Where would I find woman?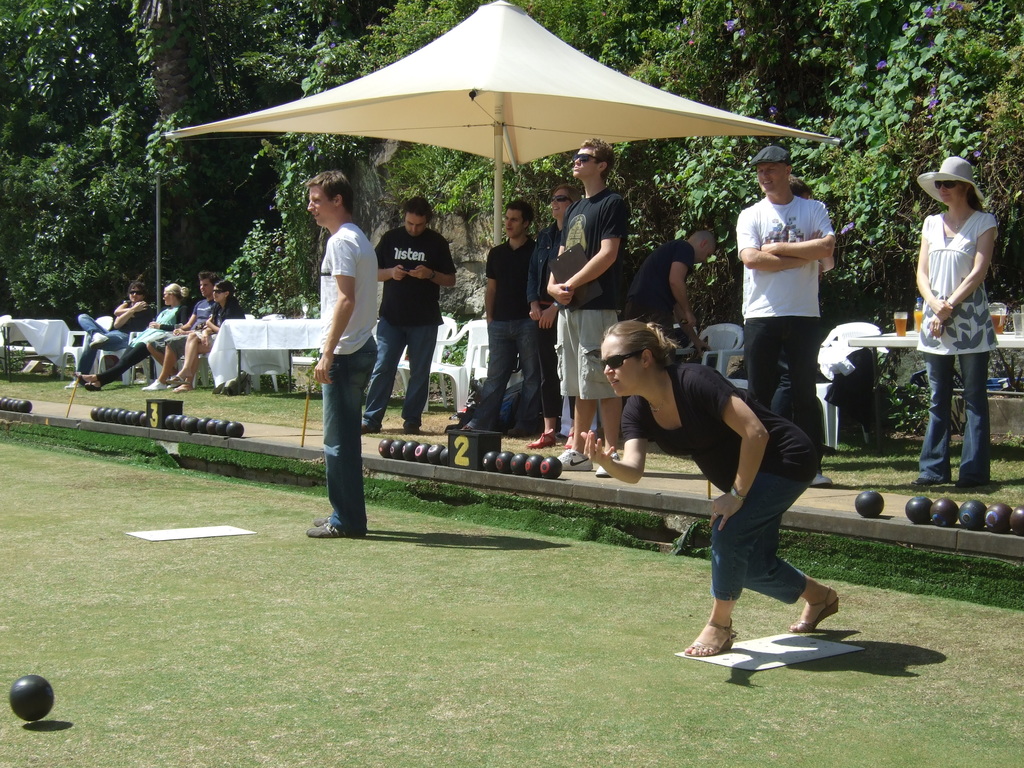
At locate(519, 179, 581, 452).
